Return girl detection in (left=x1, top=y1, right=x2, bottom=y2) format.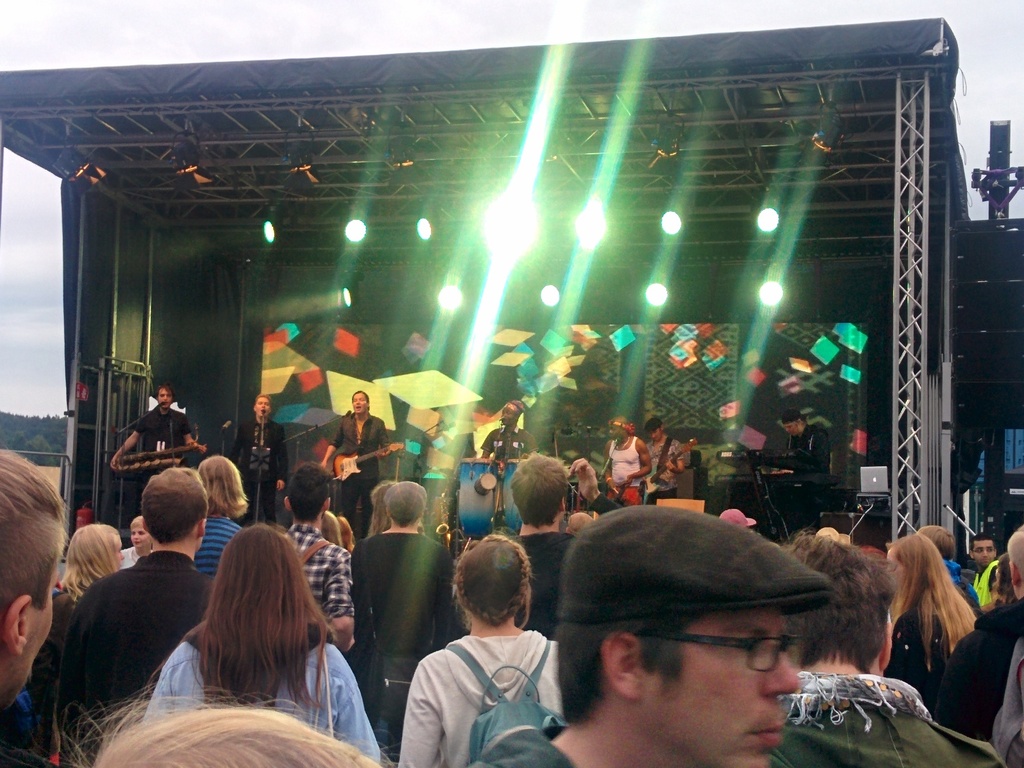
(left=886, top=535, right=976, bottom=703).
